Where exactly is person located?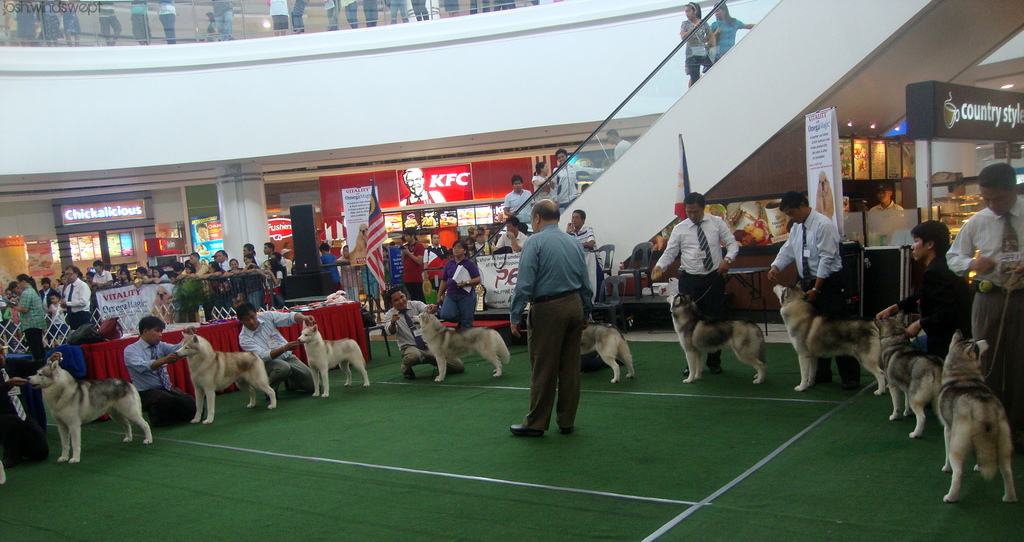
Its bounding box is [x1=45, y1=0, x2=61, y2=46].
